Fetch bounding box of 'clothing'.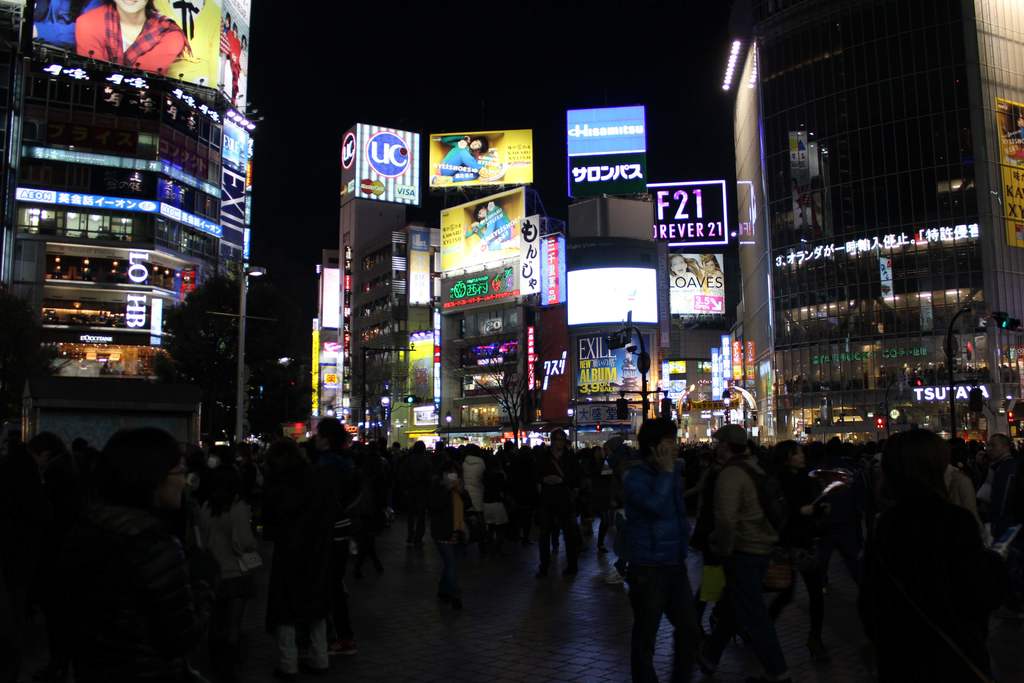
Bbox: (left=540, top=452, right=582, bottom=561).
